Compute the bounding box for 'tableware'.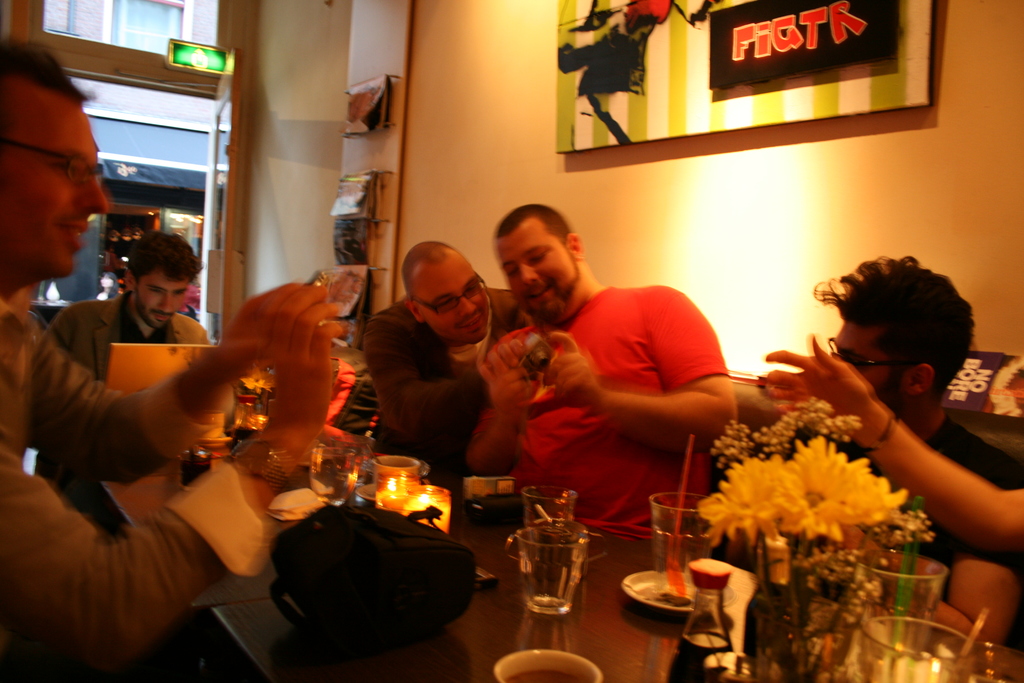
crop(860, 617, 971, 682).
